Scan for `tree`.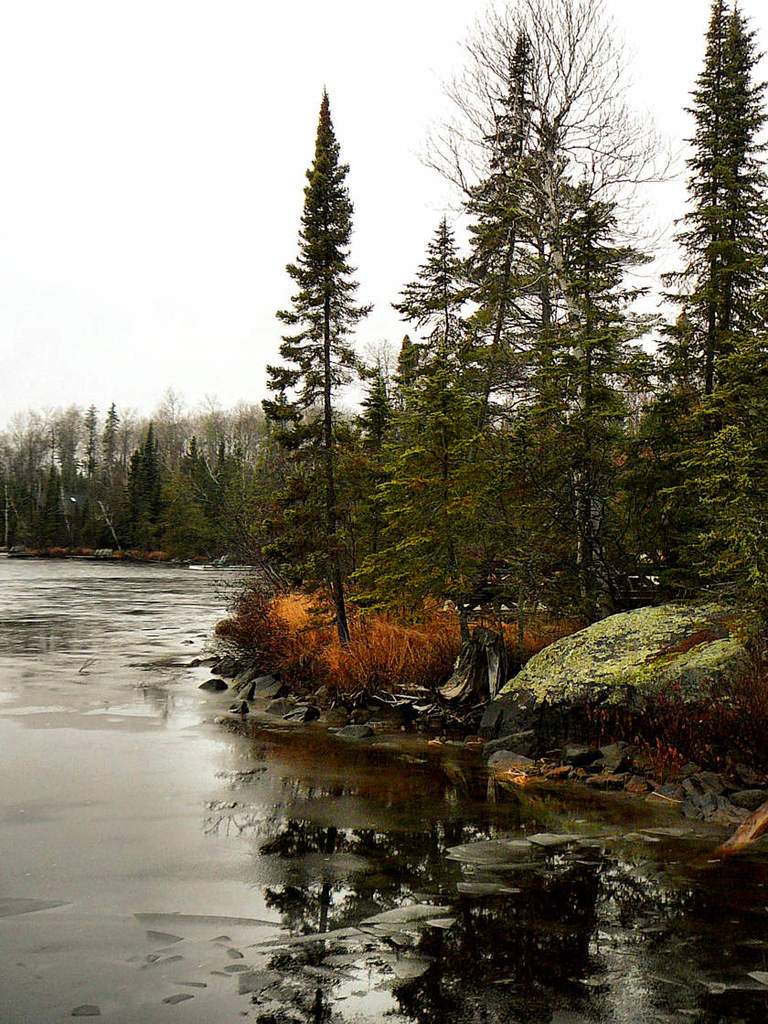
Scan result: 694 0 767 593.
